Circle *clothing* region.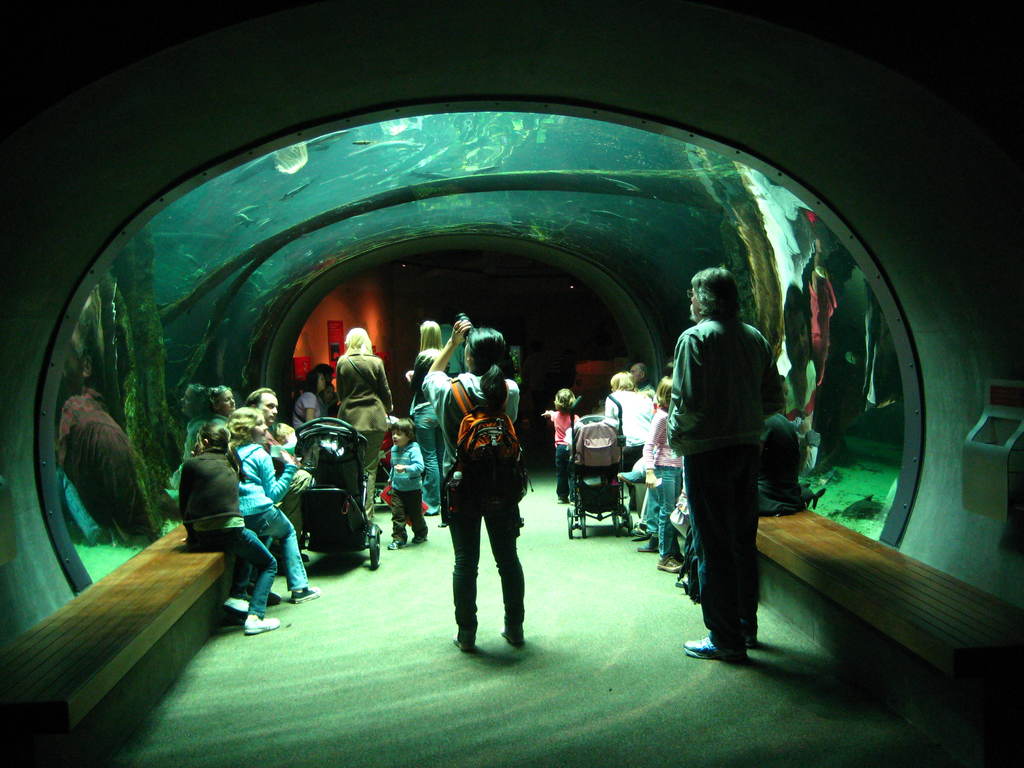
Region: bbox=(333, 356, 399, 511).
